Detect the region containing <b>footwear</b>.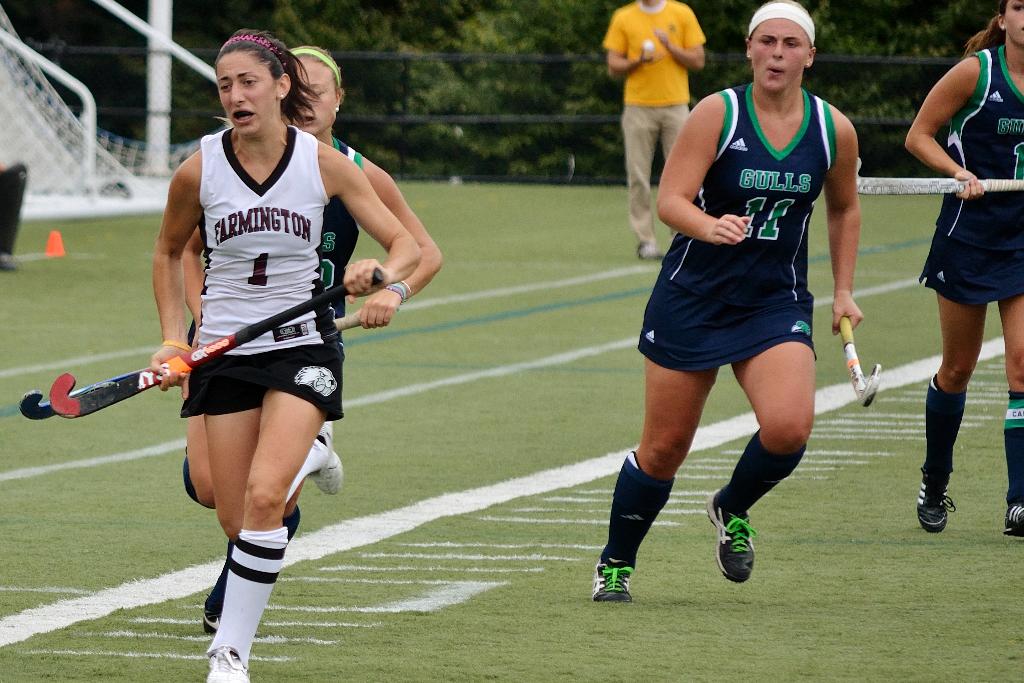
l=634, t=239, r=655, b=261.
